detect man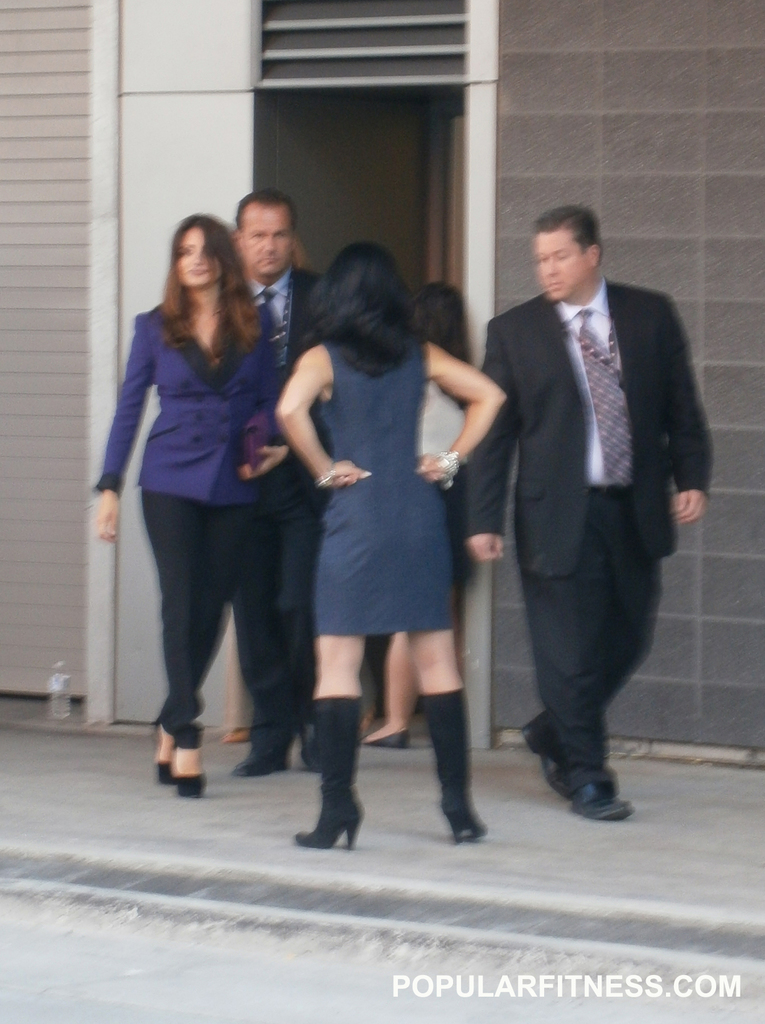
rect(233, 189, 322, 777)
